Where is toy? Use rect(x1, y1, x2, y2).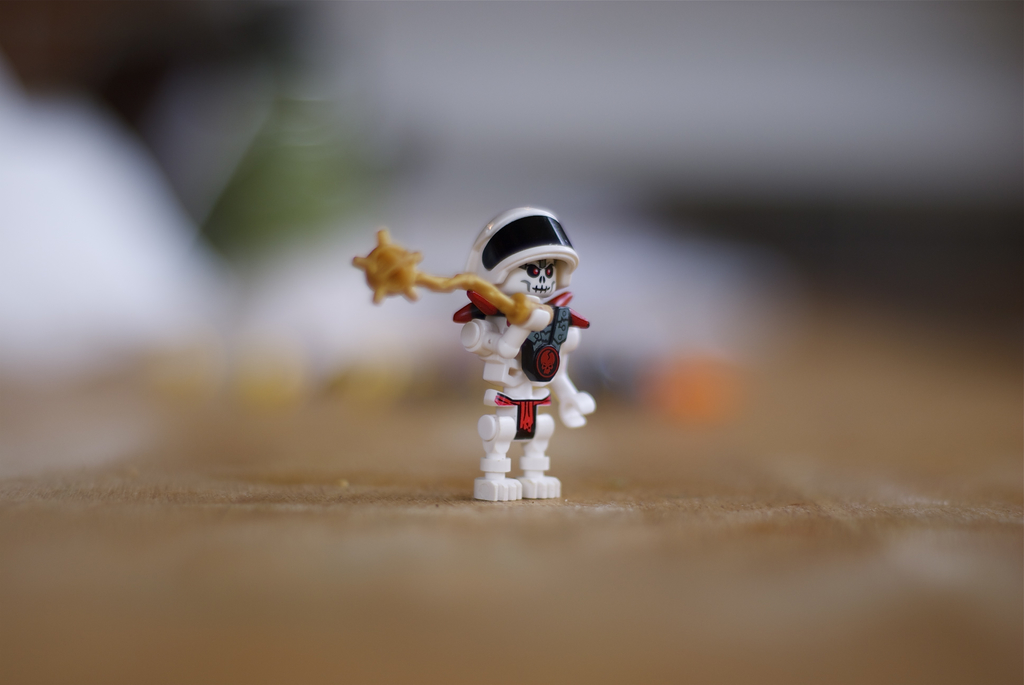
rect(353, 203, 597, 504).
